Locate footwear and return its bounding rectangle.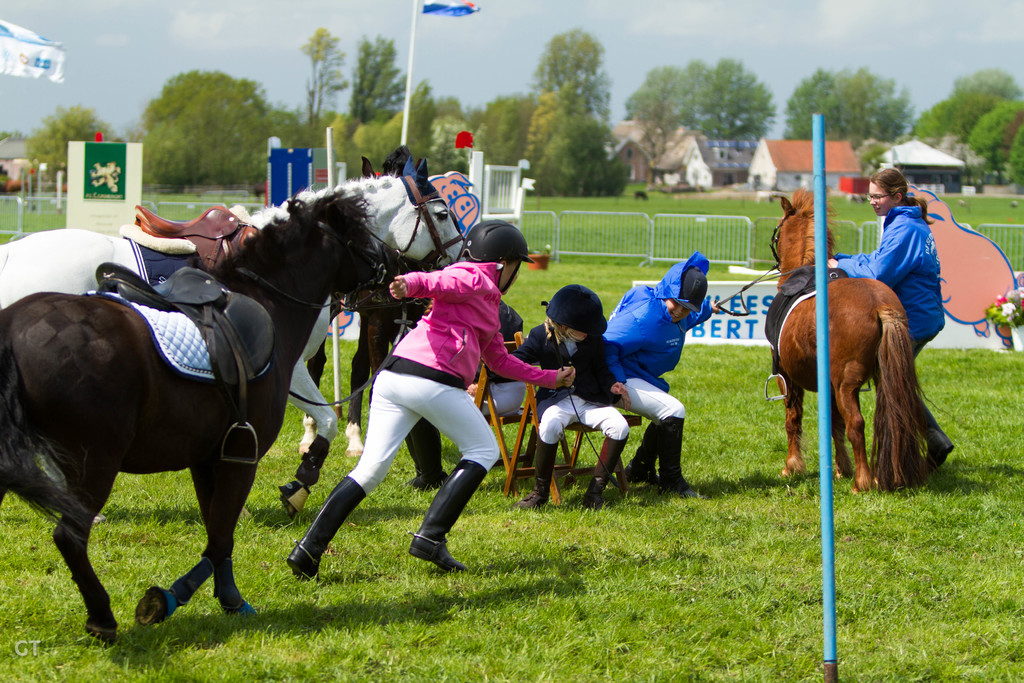
region(287, 541, 328, 588).
